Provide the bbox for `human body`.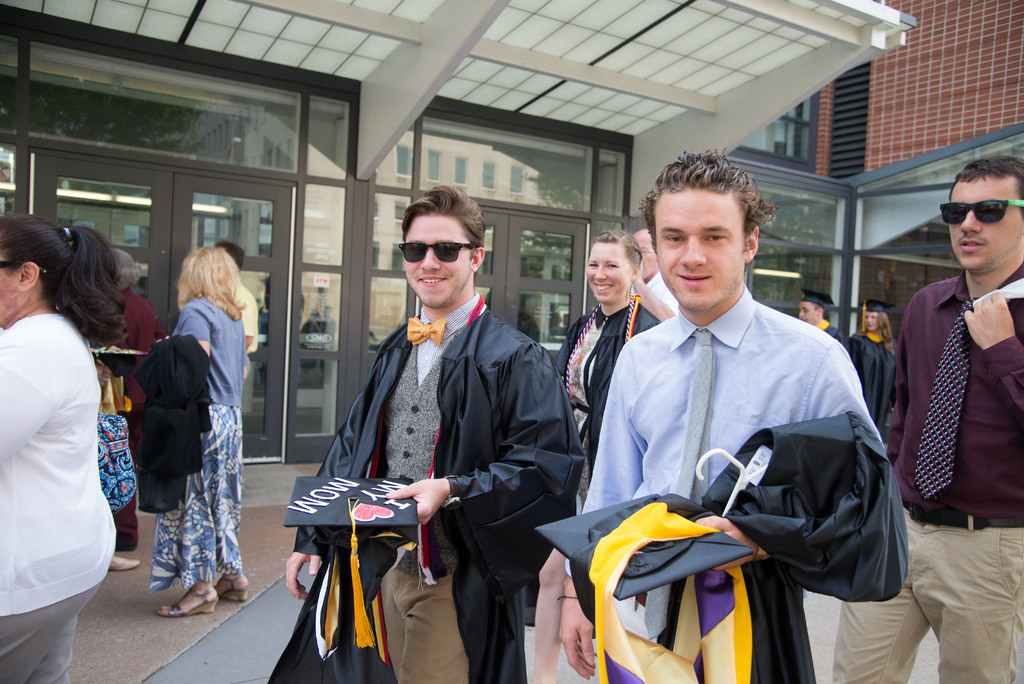
rect(132, 234, 250, 620).
